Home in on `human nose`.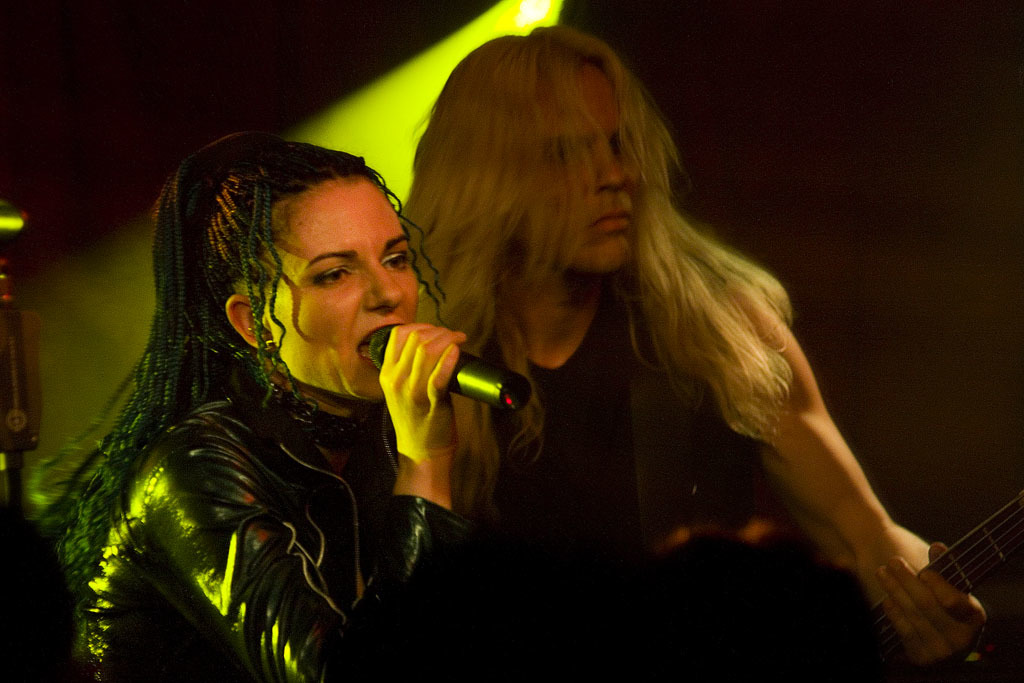
Homed in at (left=360, top=261, right=411, bottom=312).
